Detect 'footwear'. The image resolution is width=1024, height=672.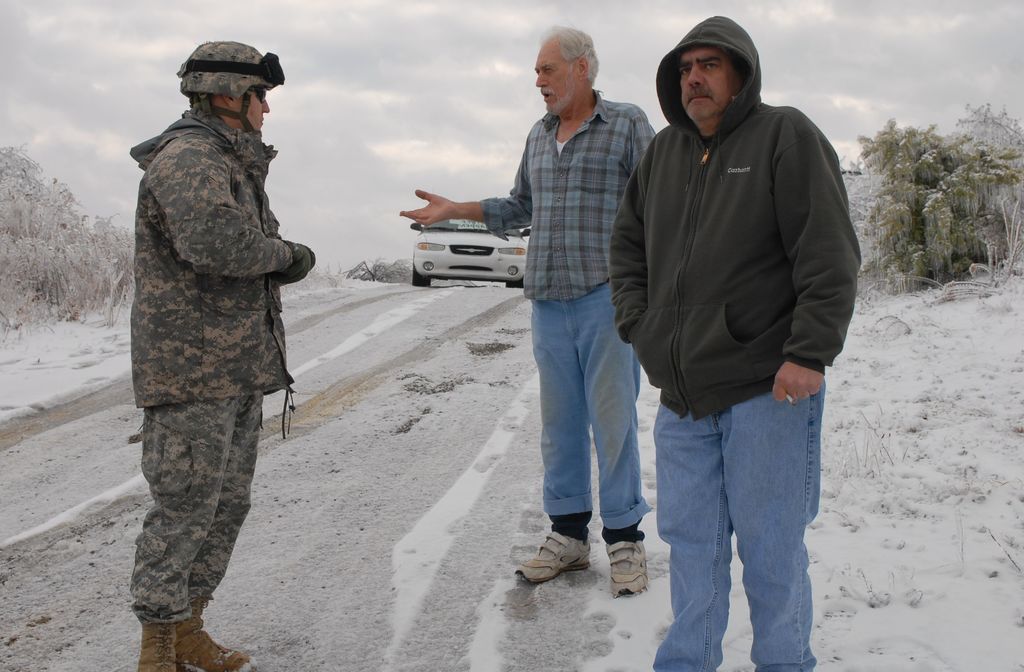
{"left": 518, "top": 530, "right": 599, "bottom": 595}.
